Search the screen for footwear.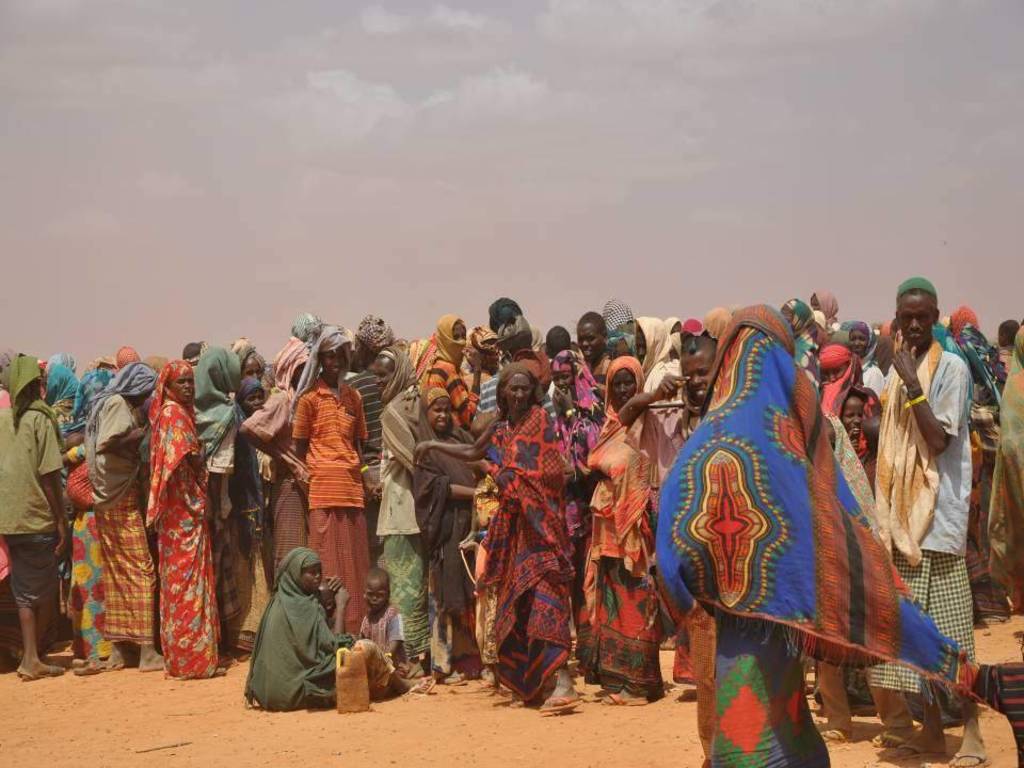
Found at BBox(821, 727, 850, 740).
